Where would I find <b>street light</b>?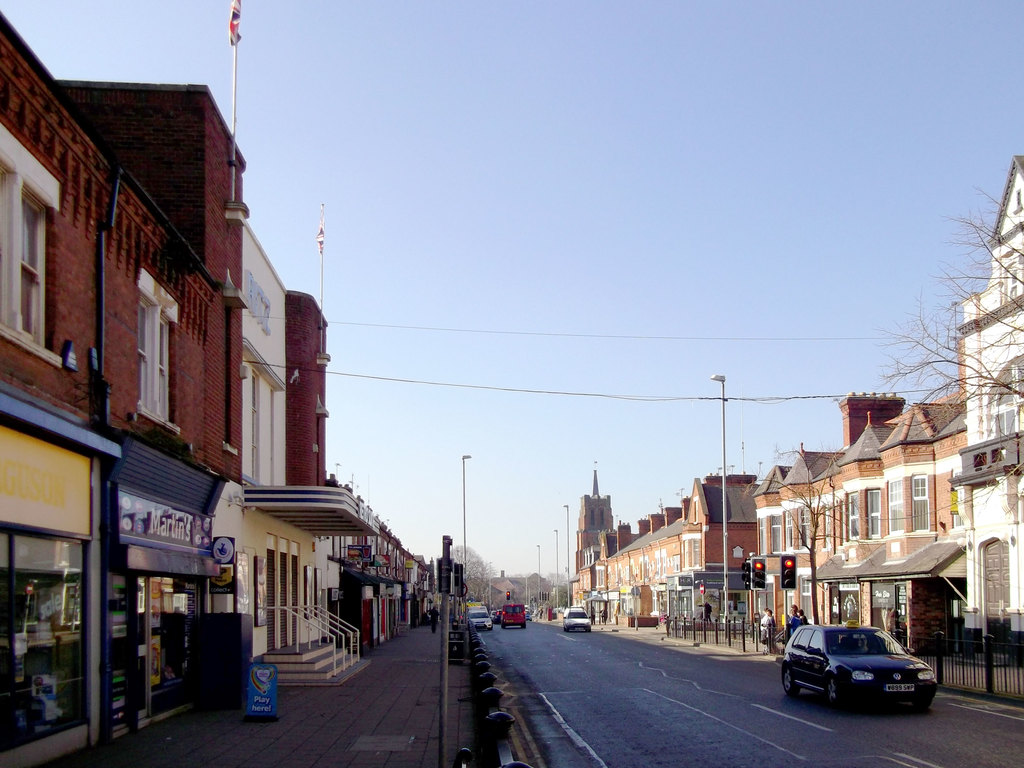
At <region>458, 452, 472, 622</region>.
